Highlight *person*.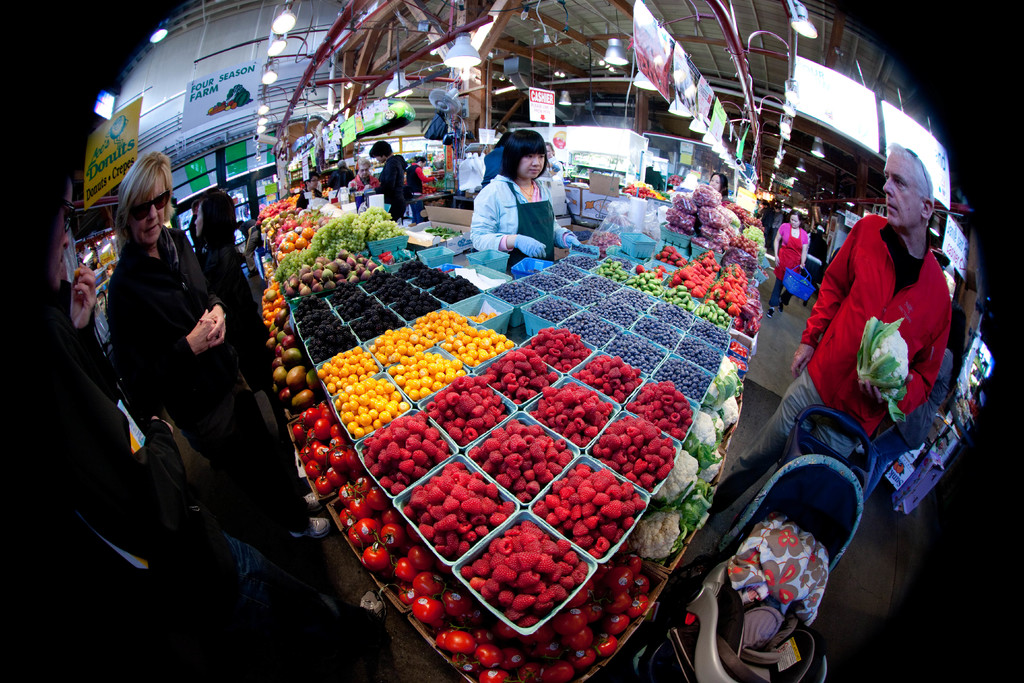
Highlighted region: (714, 170, 731, 195).
